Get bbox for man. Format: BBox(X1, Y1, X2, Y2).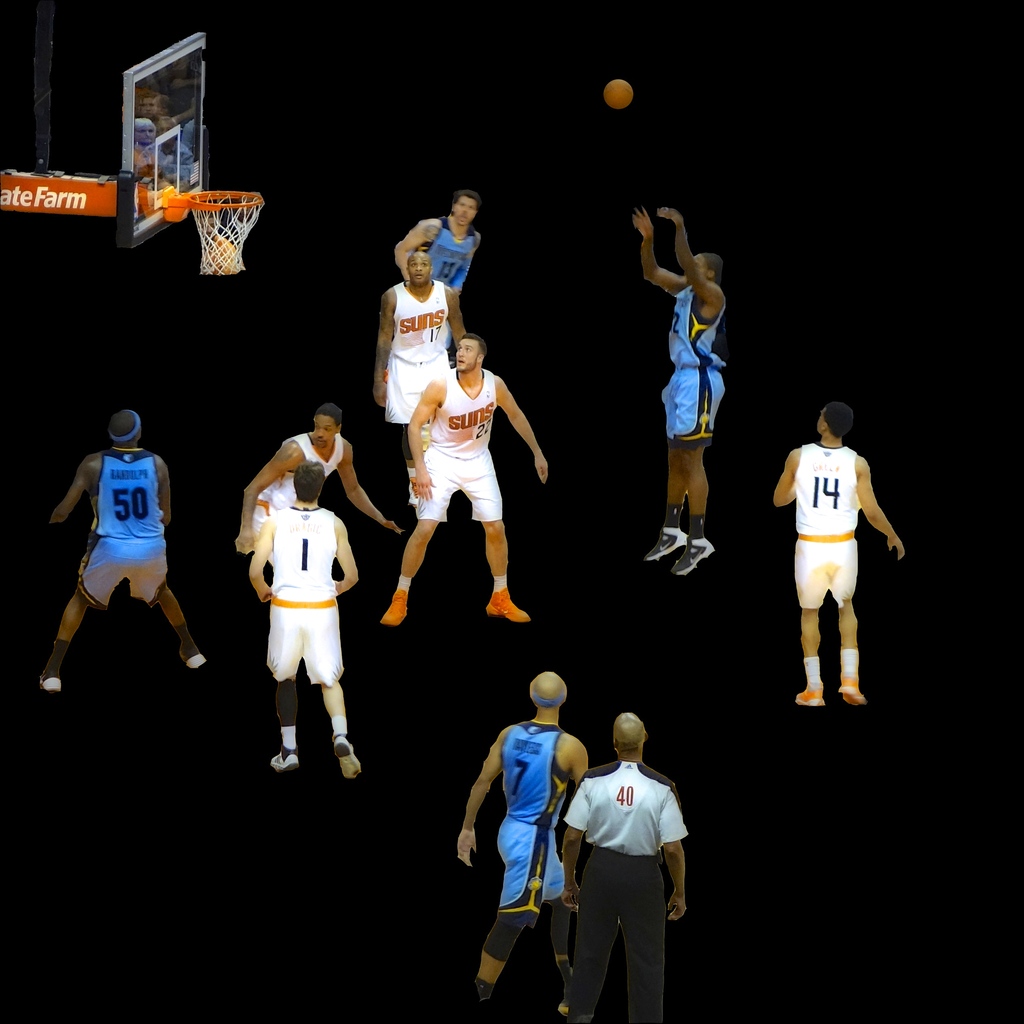
BBox(378, 332, 546, 626).
